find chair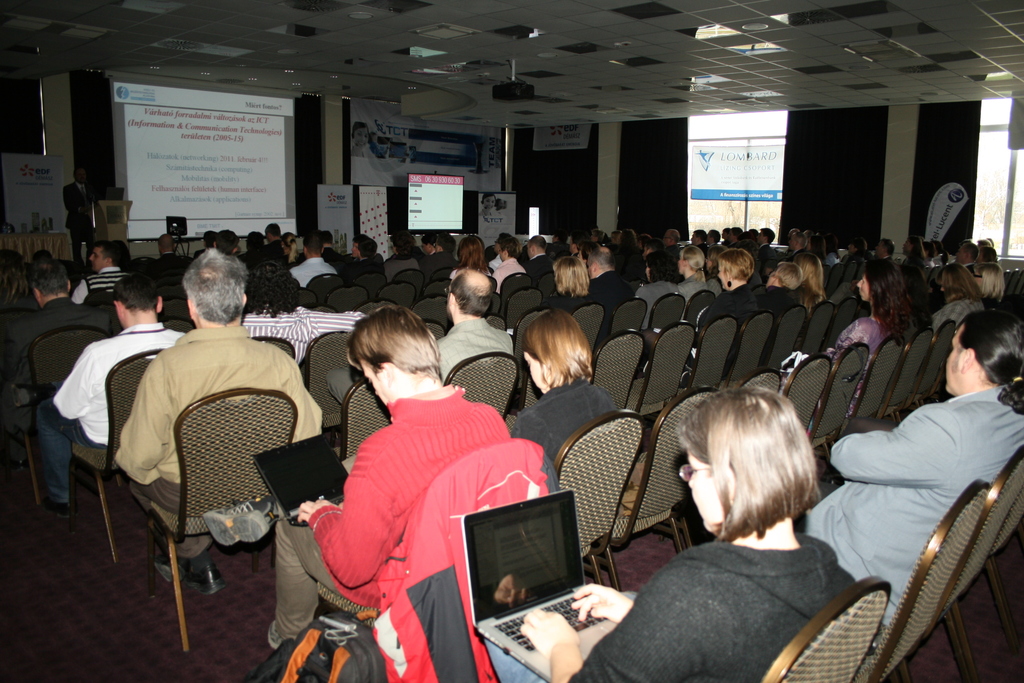
l=838, t=333, r=899, b=440
